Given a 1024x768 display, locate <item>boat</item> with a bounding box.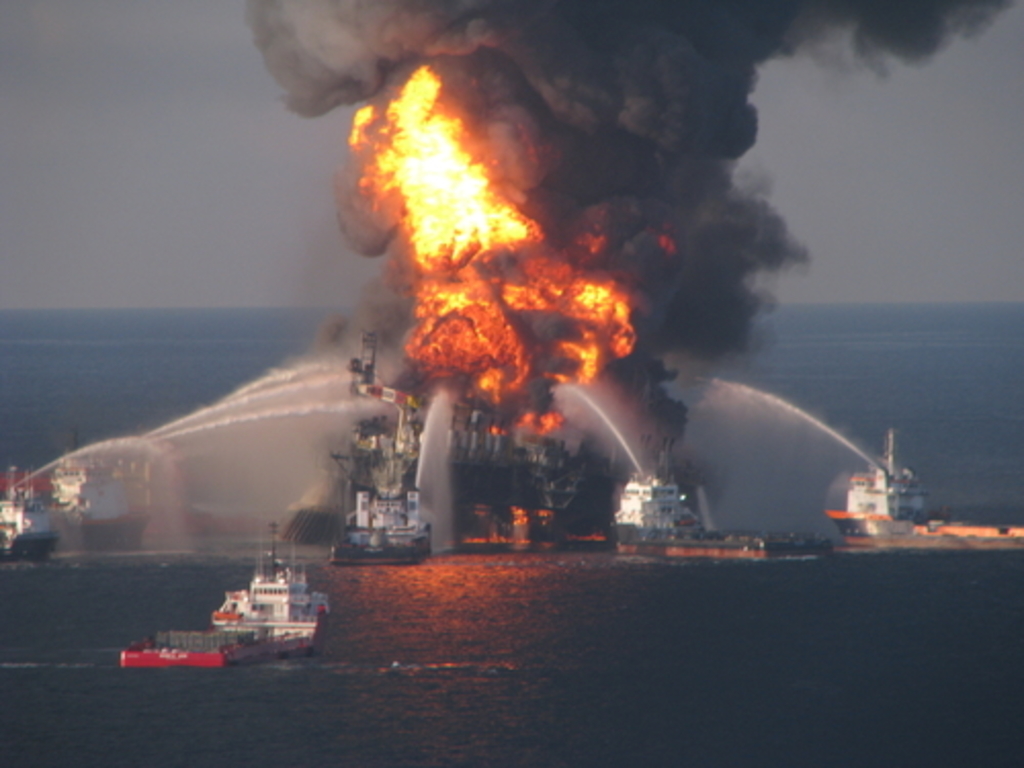
Located: (590,461,678,553).
